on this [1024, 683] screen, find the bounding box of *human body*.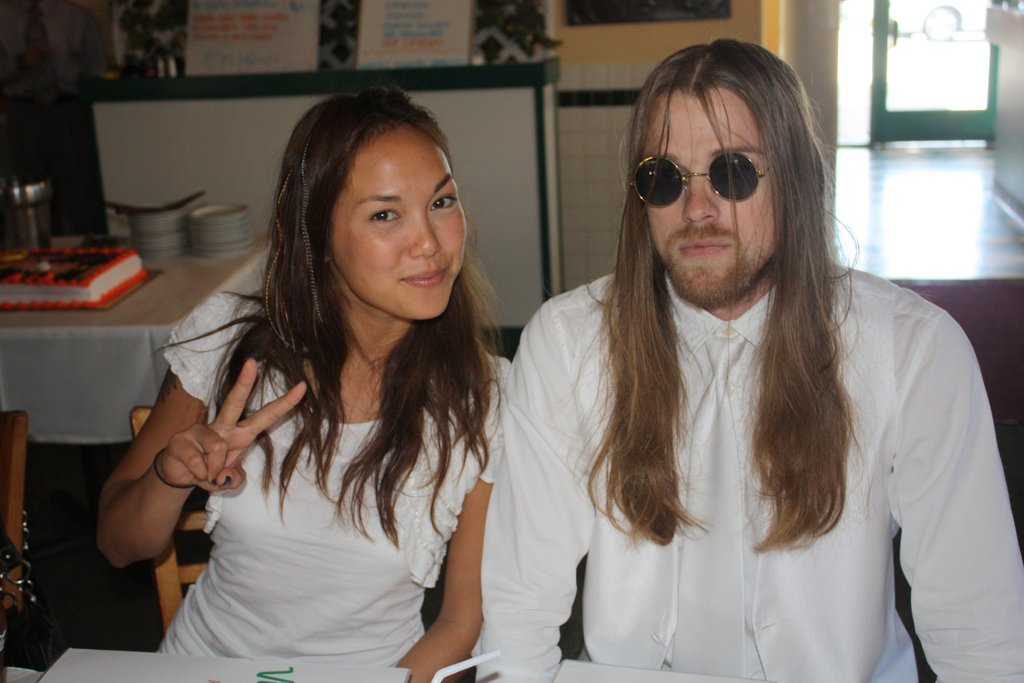
Bounding box: (97,290,511,682).
